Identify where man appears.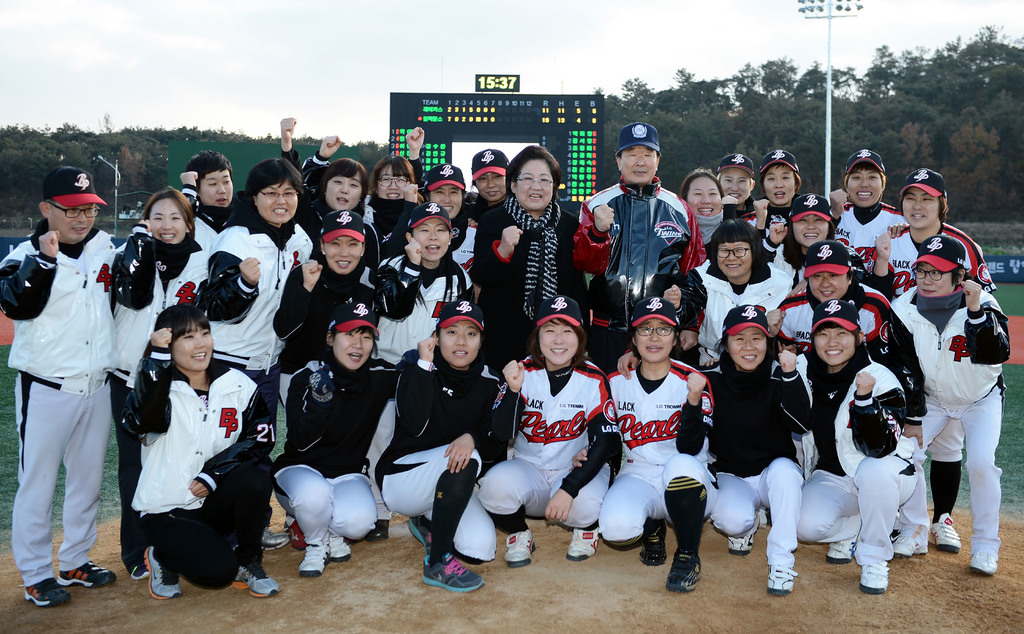
Appears at 0 164 121 608.
